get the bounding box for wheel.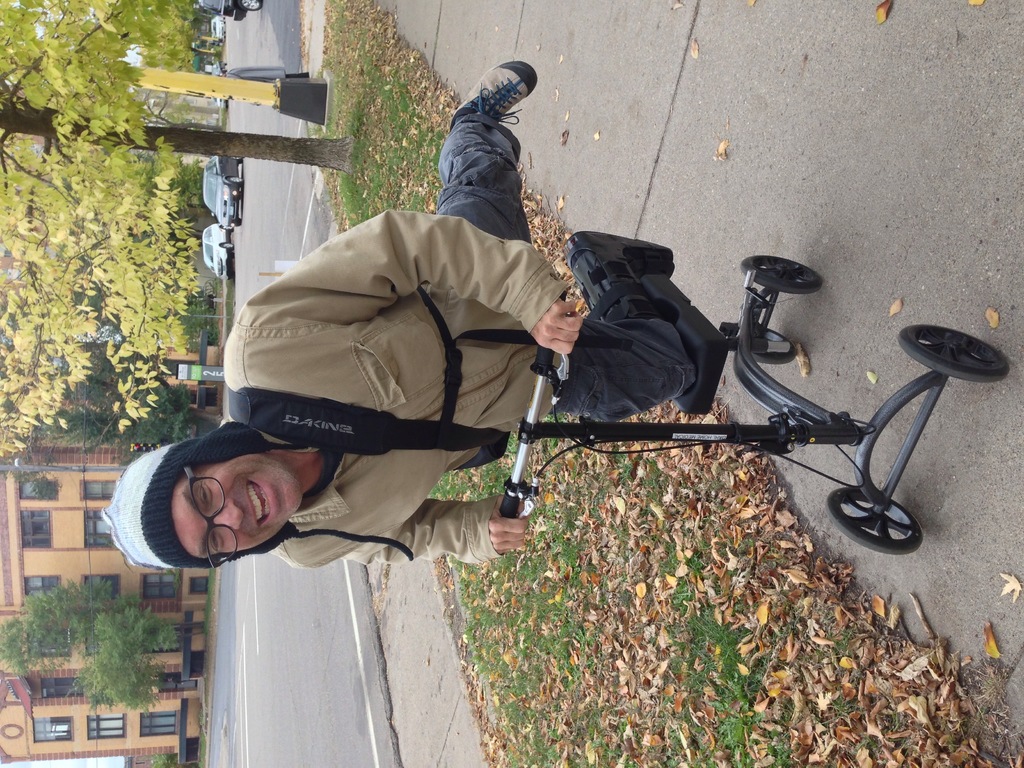
<region>239, 0, 263, 9</region>.
